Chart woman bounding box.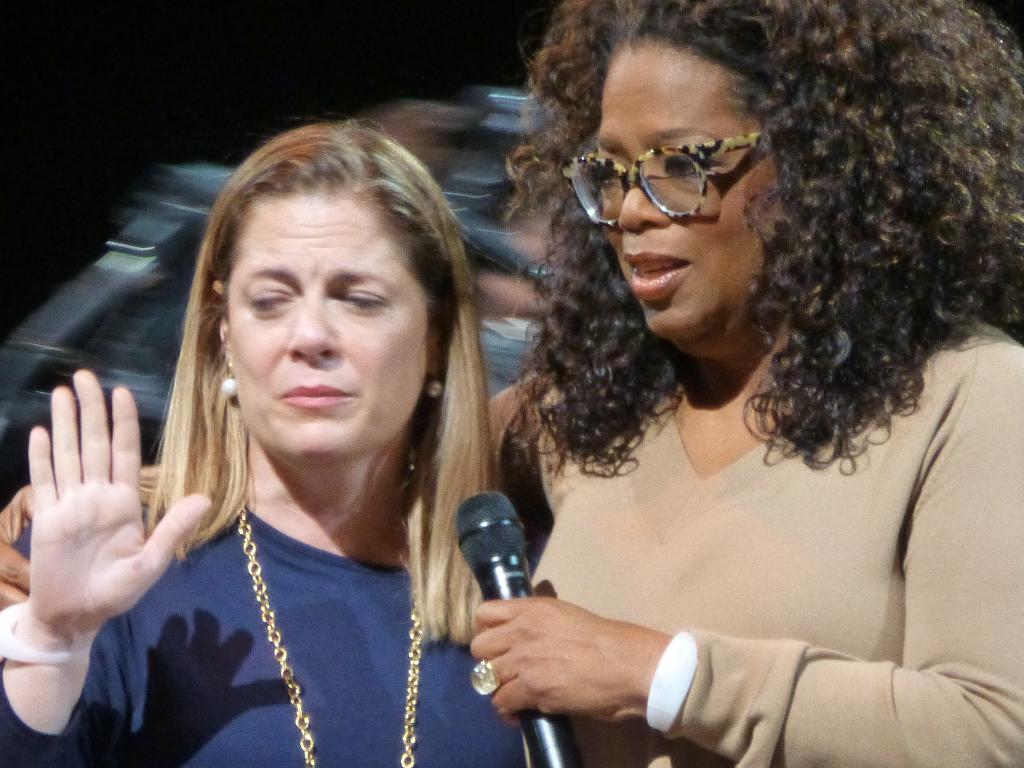
Charted: detection(0, 120, 547, 767).
